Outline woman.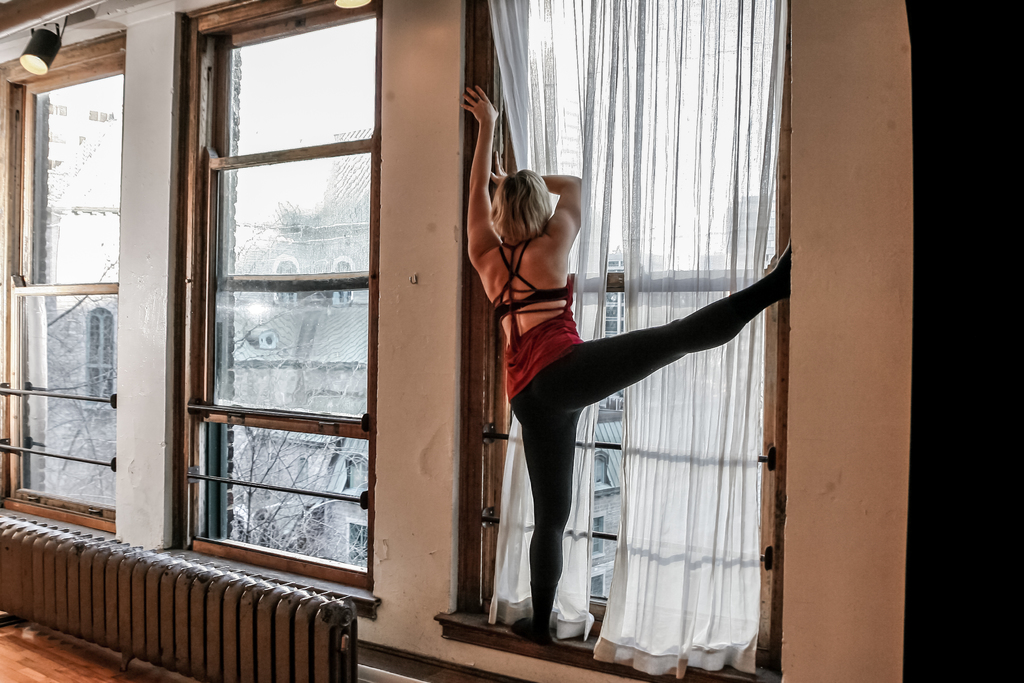
Outline: (x1=461, y1=81, x2=805, y2=647).
